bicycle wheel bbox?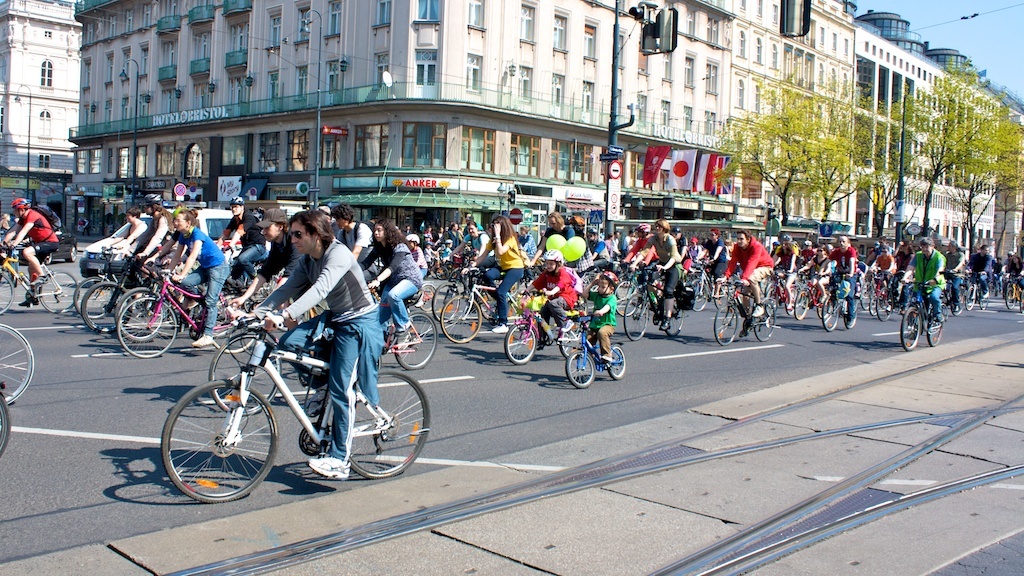
crop(441, 296, 481, 344)
